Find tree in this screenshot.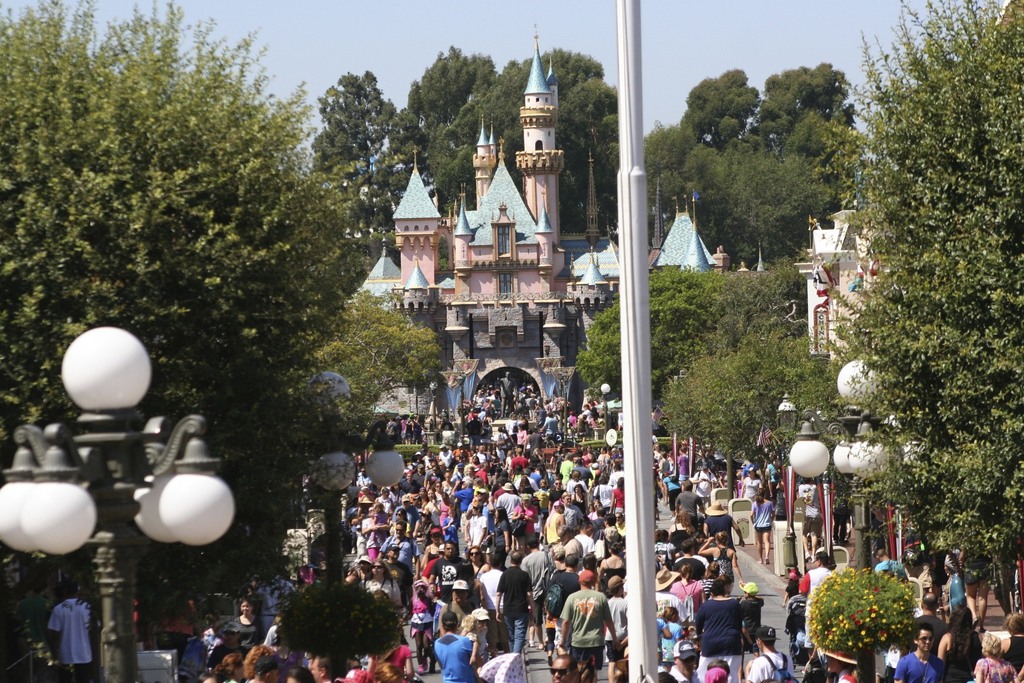
The bounding box for tree is (713, 264, 809, 345).
